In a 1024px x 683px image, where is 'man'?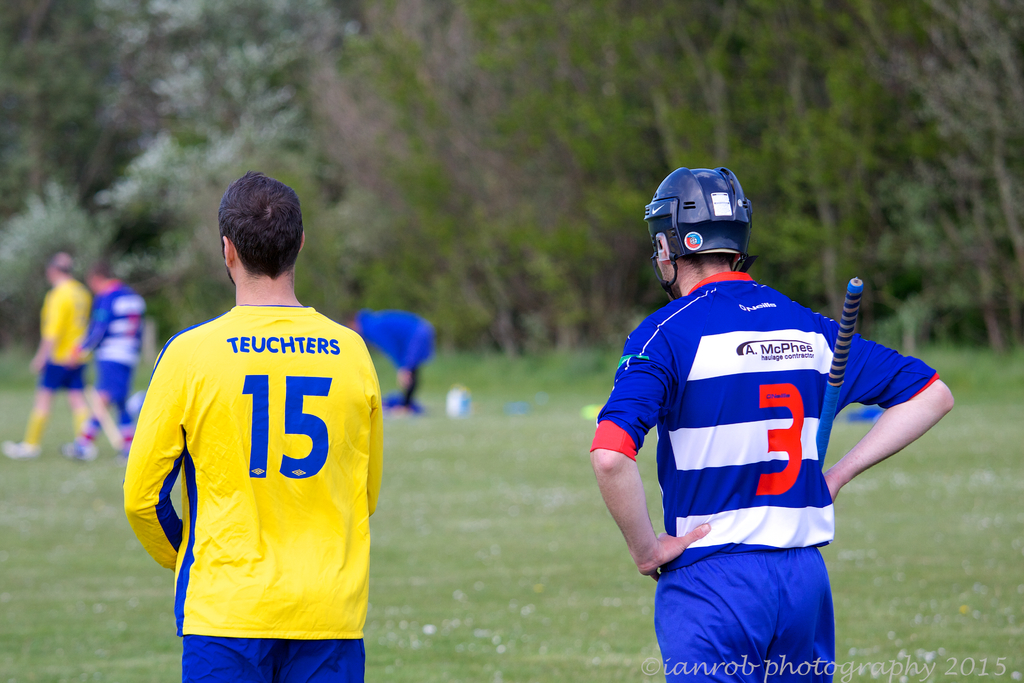
[64, 261, 152, 459].
